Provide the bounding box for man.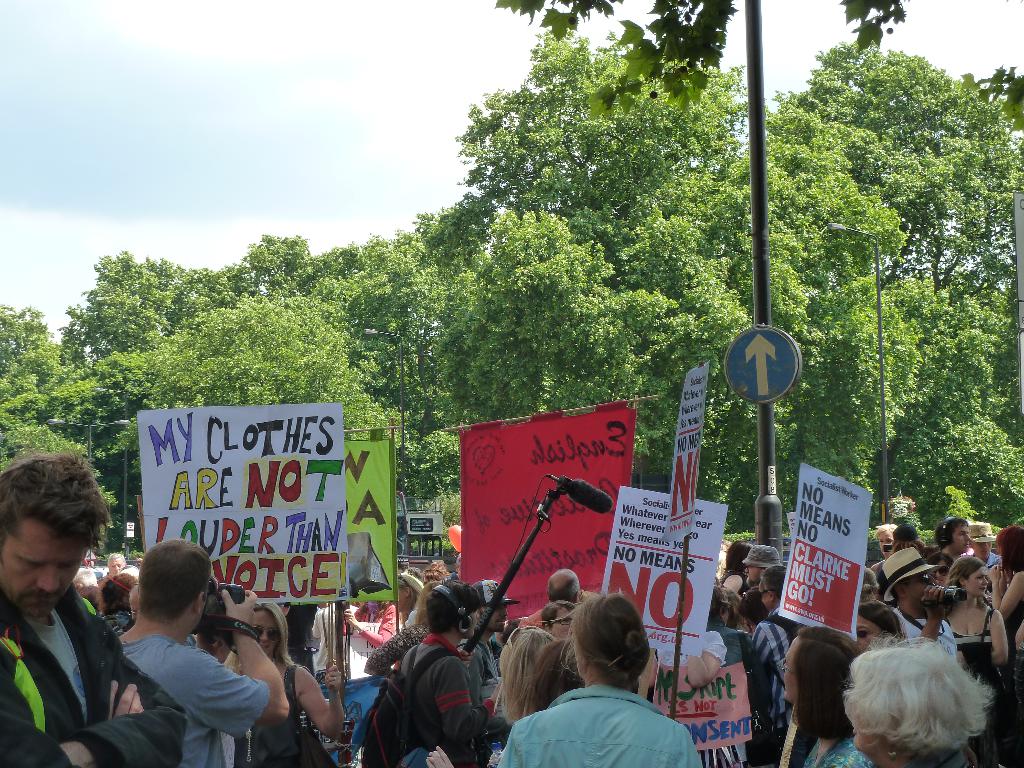
BBox(746, 547, 783, 595).
